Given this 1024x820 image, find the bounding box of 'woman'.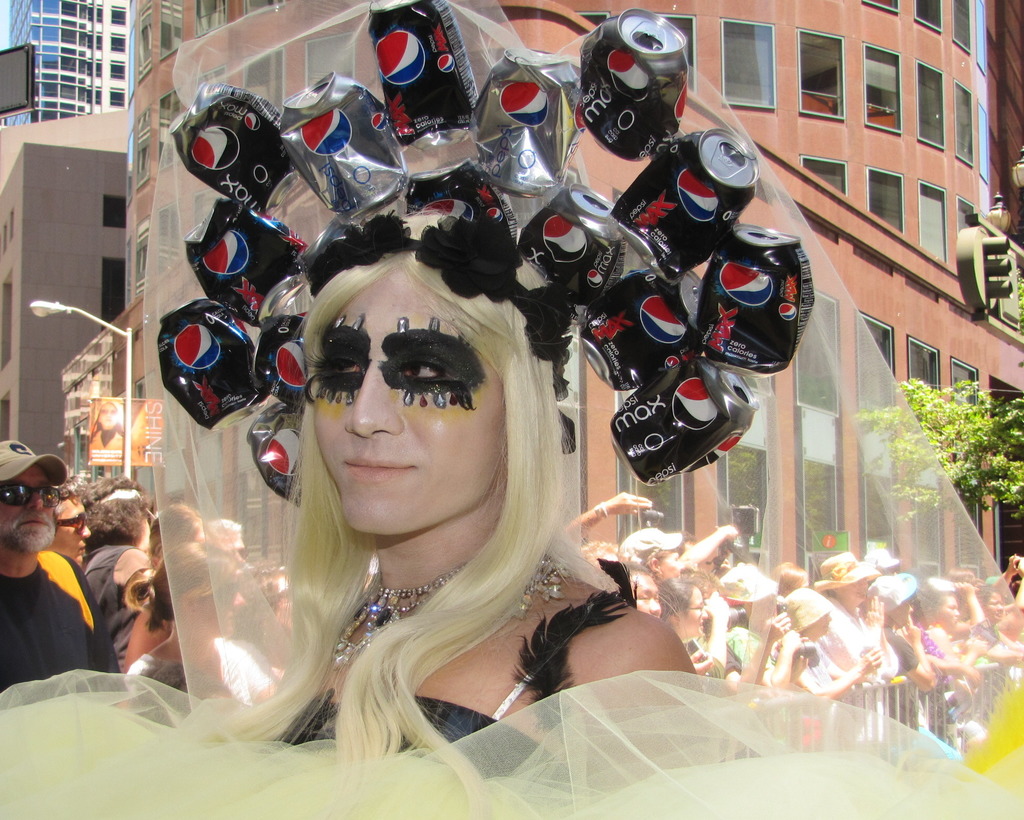
l=621, t=526, r=682, b=580.
